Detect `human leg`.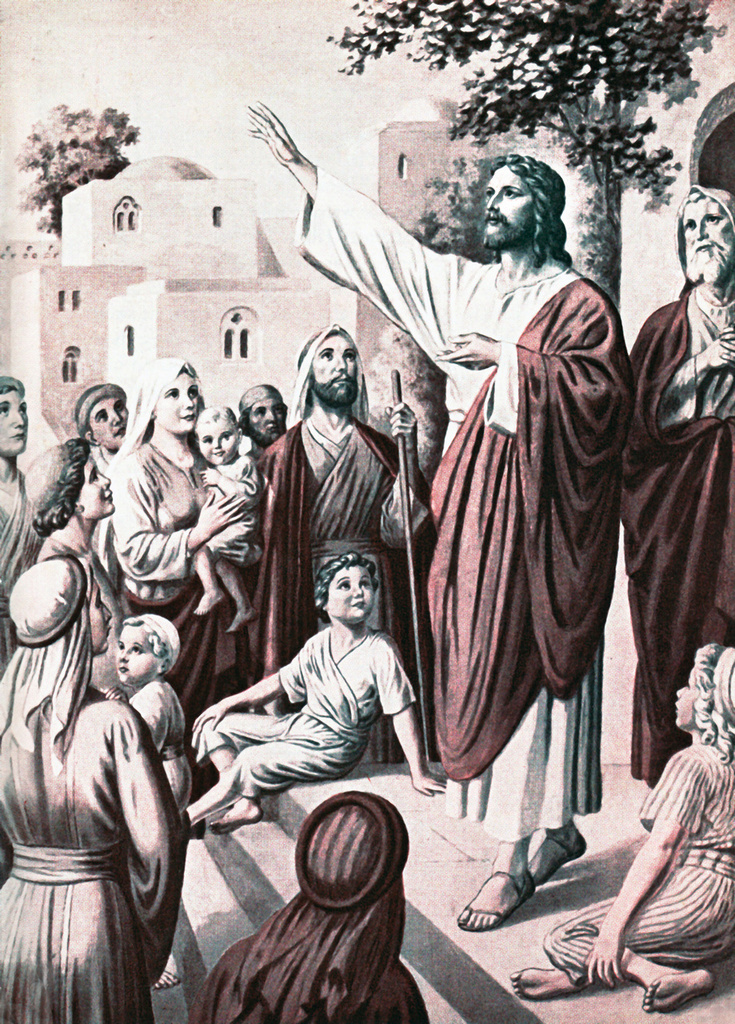
Detected at [x1=439, y1=473, x2=537, y2=934].
